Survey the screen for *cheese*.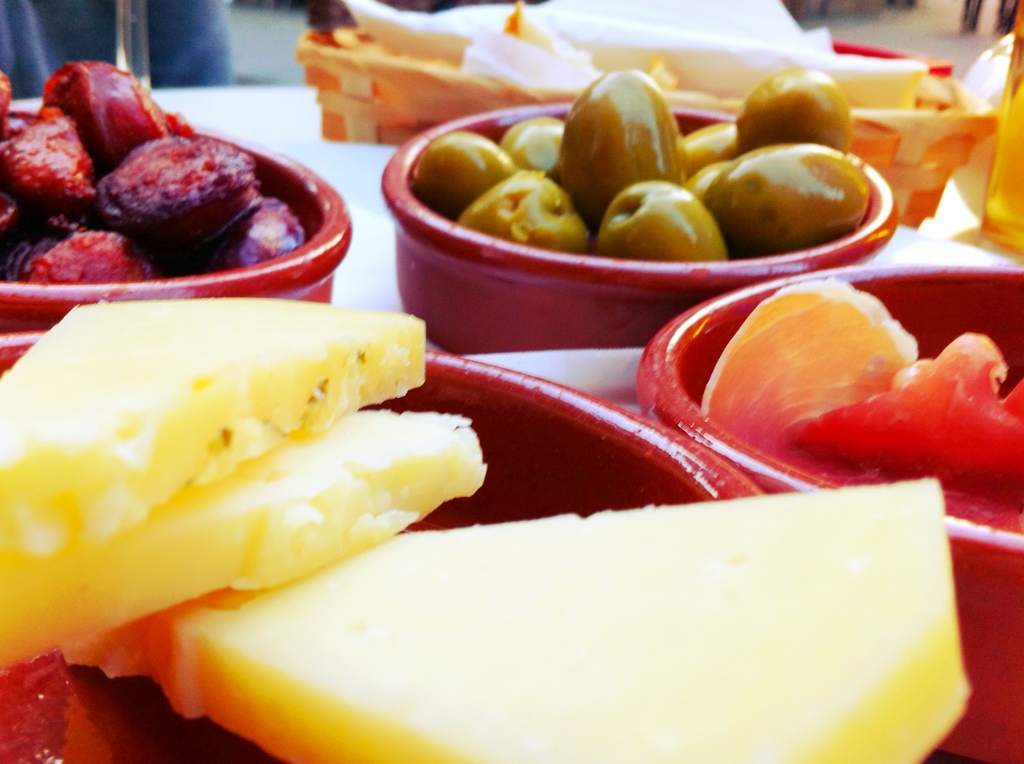
Survey found: locate(0, 407, 490, 664).
